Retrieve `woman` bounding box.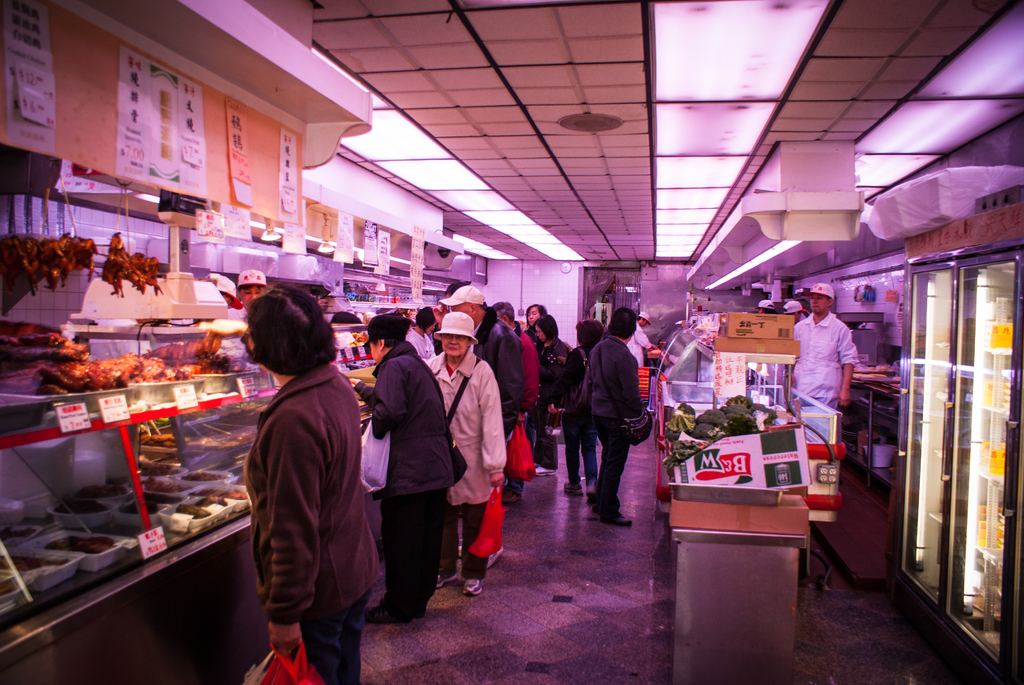
Bounding box: [222,269,378,684].
